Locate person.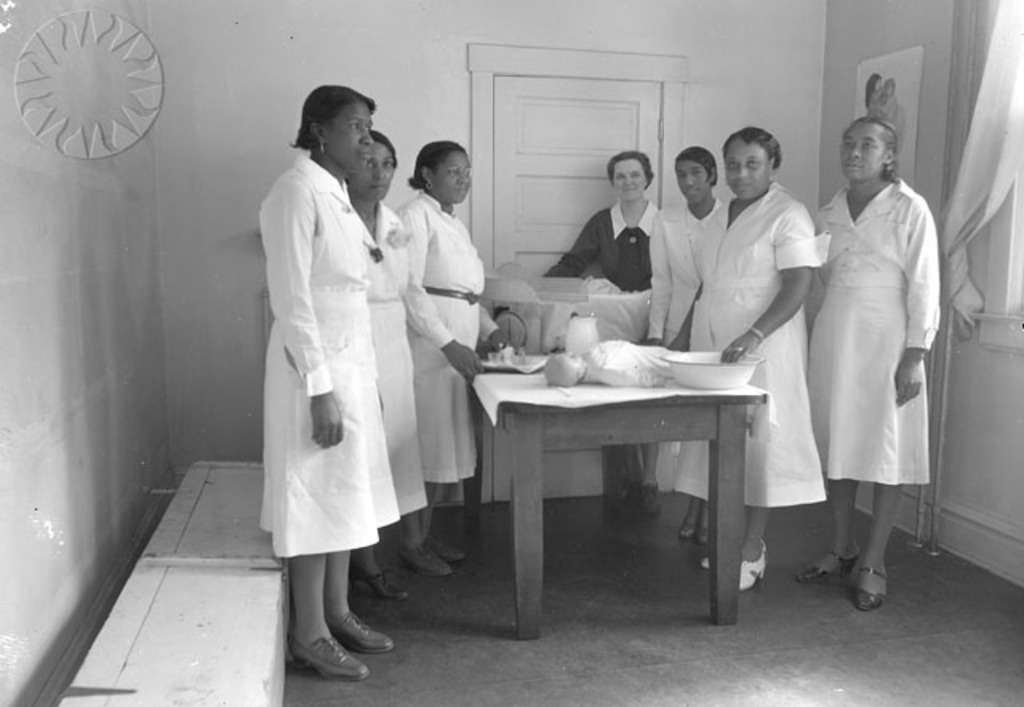
Bounding box: [x1=254, y1=82, x2=408, y2=685].
